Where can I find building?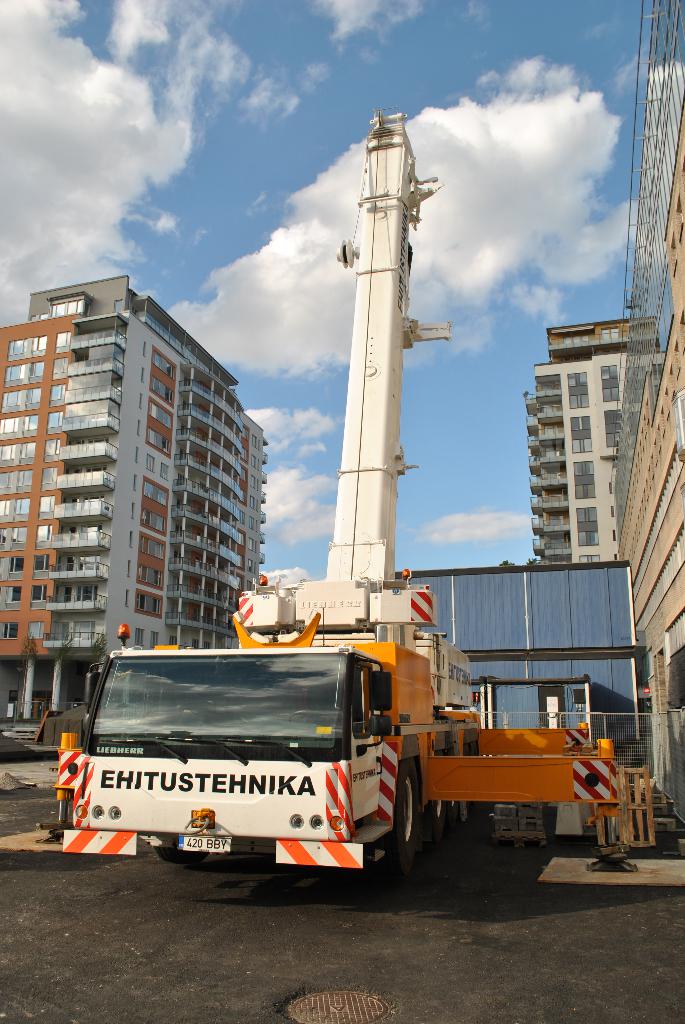
You can find it at [left=0, top=278, right=268, bottom=715].
